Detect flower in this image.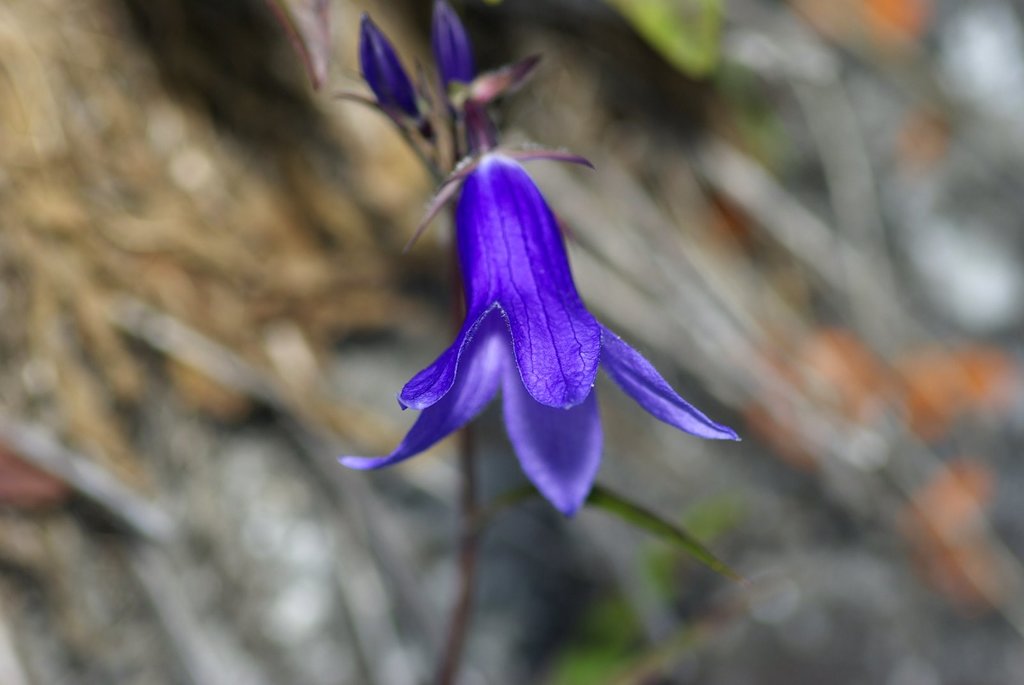
Detection: 360, 118, 734, 506.
